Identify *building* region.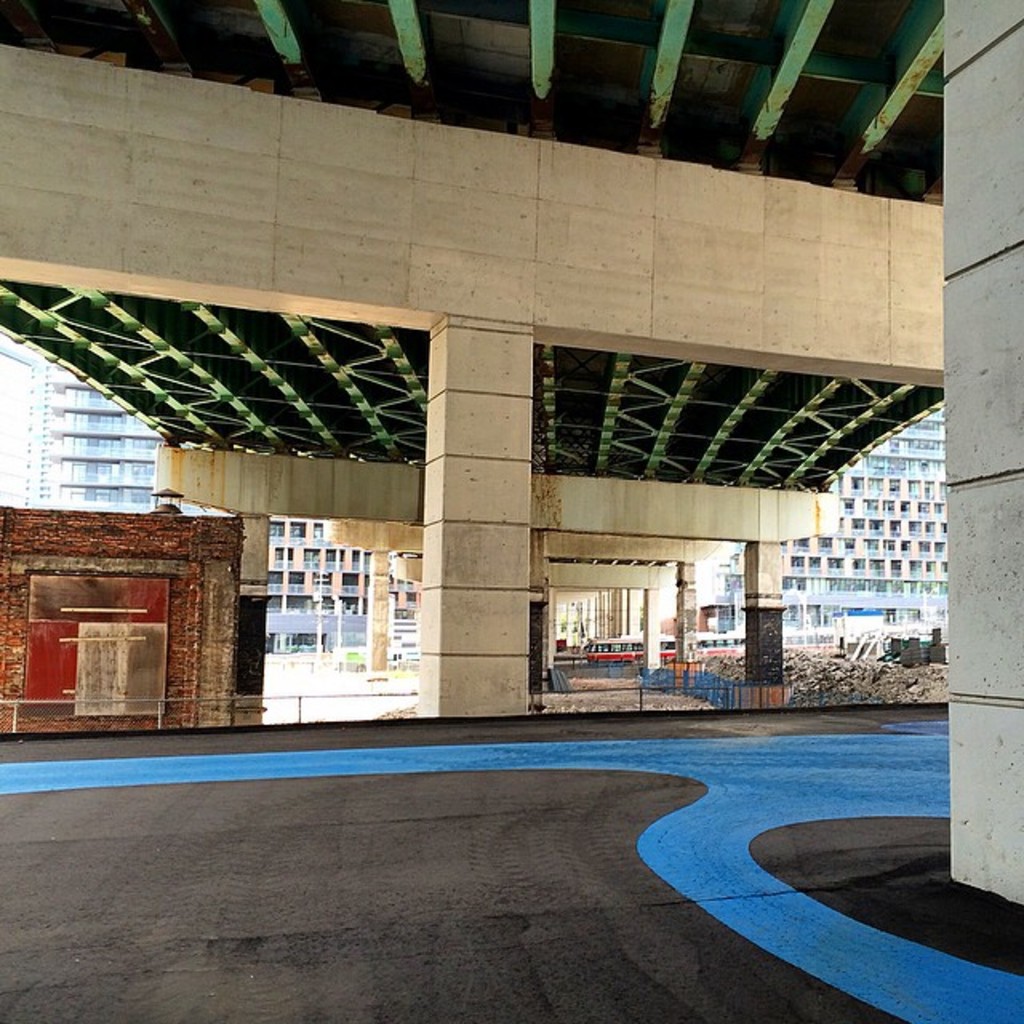
Region: 0/0/1022/1022.
